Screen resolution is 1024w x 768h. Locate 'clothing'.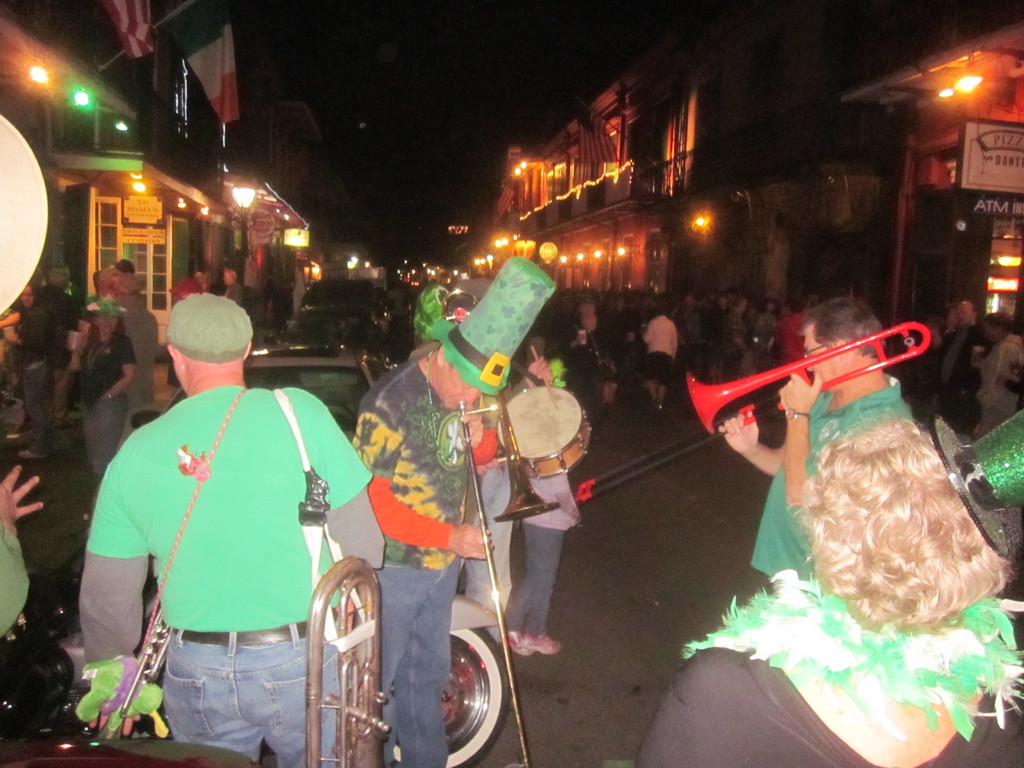
Rect(80, 394, 129, 484).
